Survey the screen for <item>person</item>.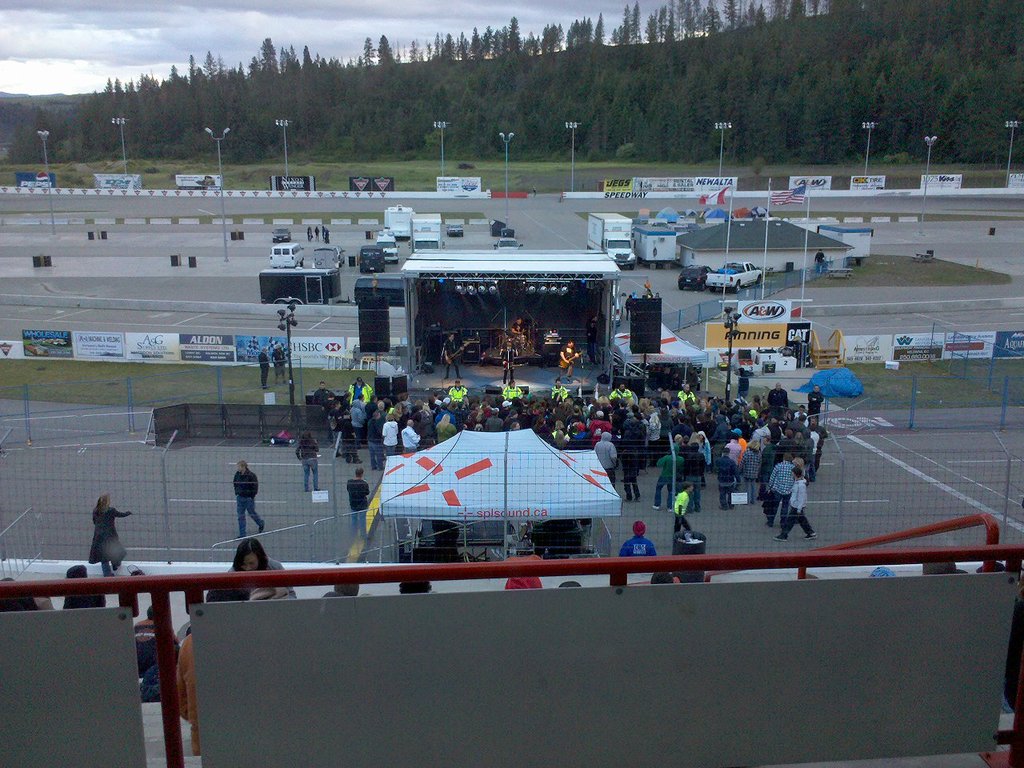
Survey found: 297,433,322,491.
